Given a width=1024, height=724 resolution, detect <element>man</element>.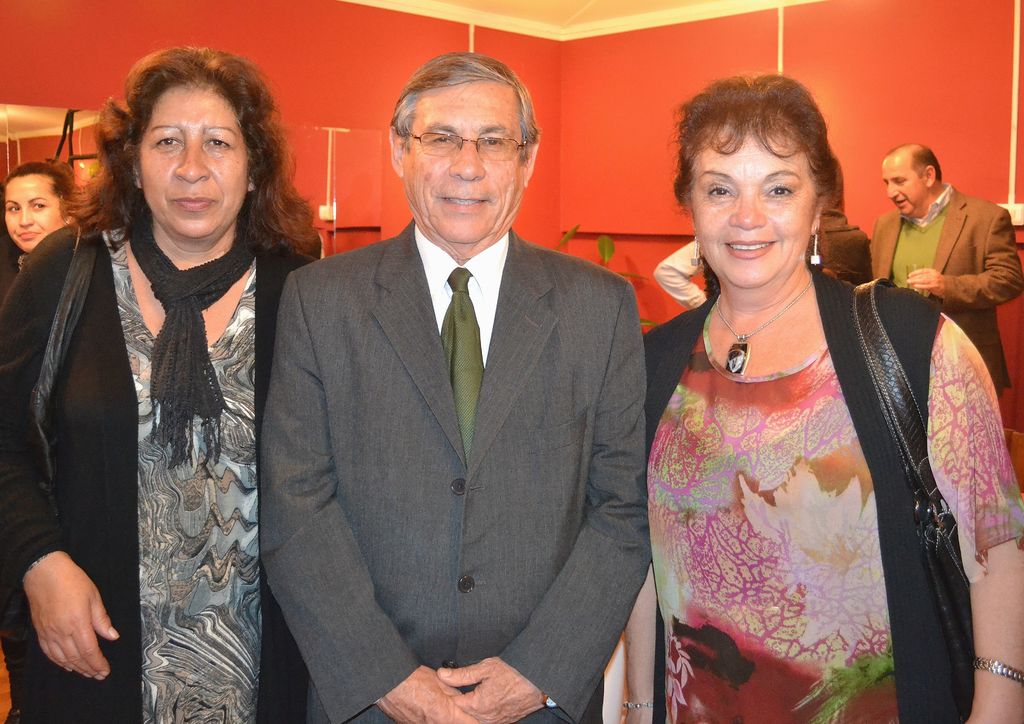
detection(263, 52, 657, 723).
